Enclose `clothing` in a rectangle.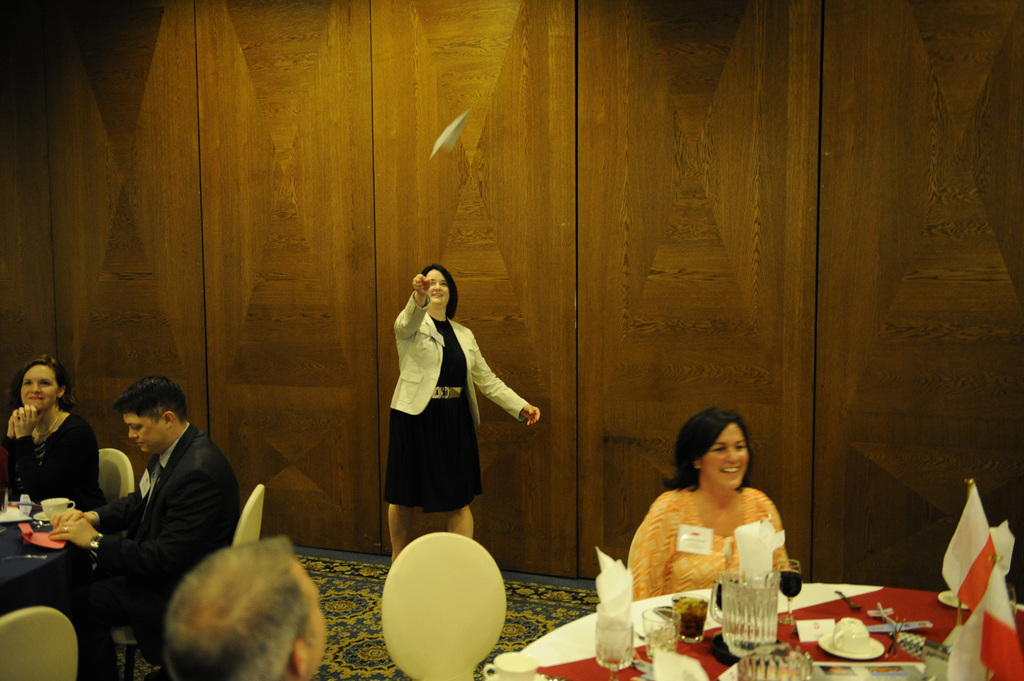
box(380, 284, 521, 548).
